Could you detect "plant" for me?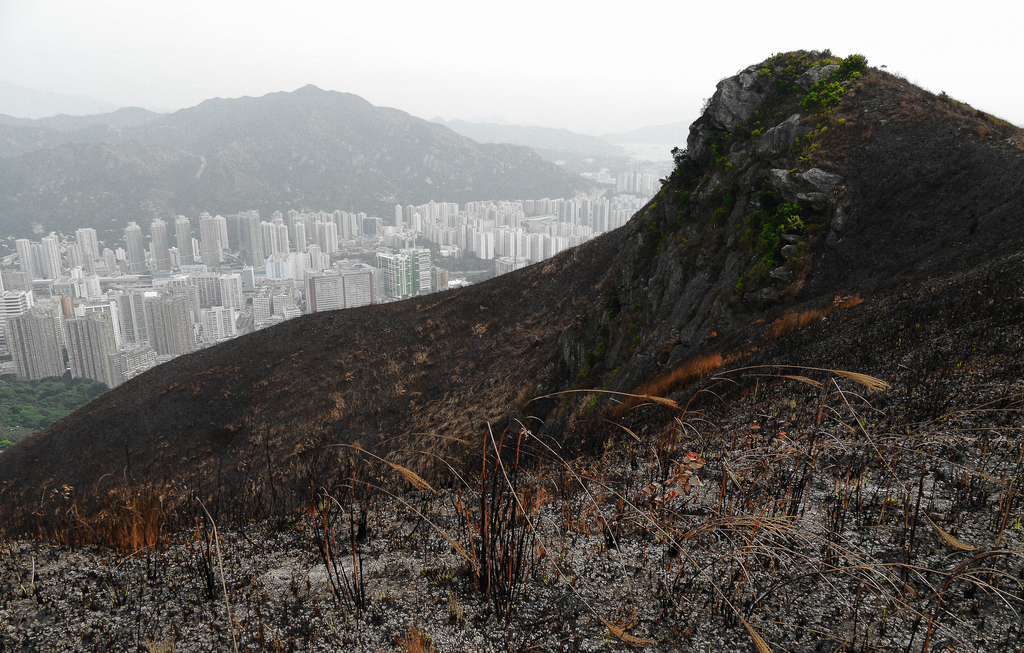
Detection result: bbox=(740, 121, 786, 142).
